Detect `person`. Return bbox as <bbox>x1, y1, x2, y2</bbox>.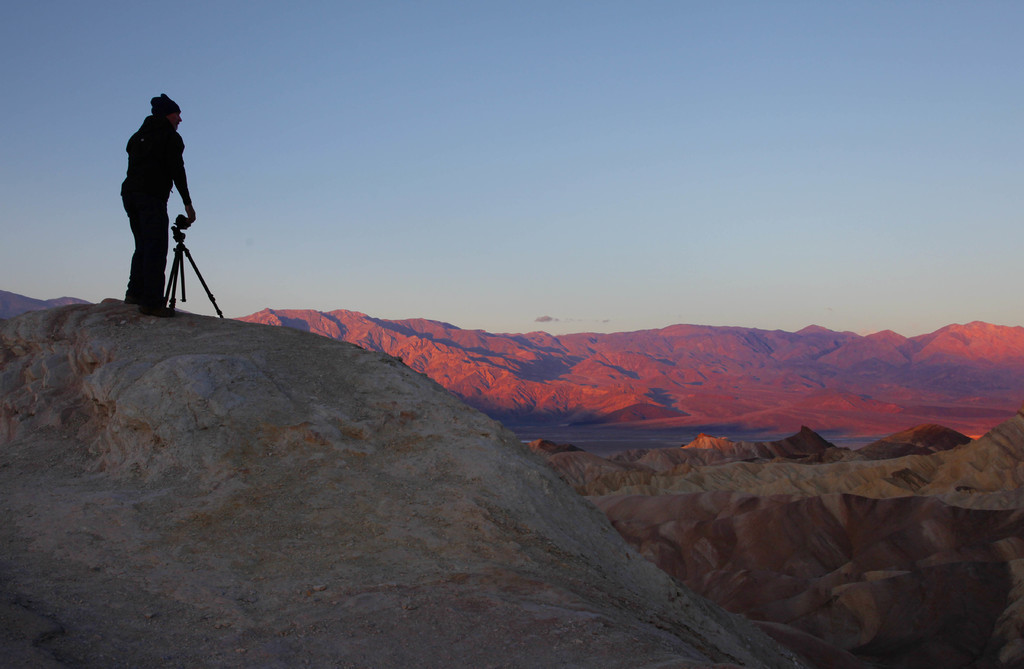
<bbox>120, 71, 196, 302</bbox>.
